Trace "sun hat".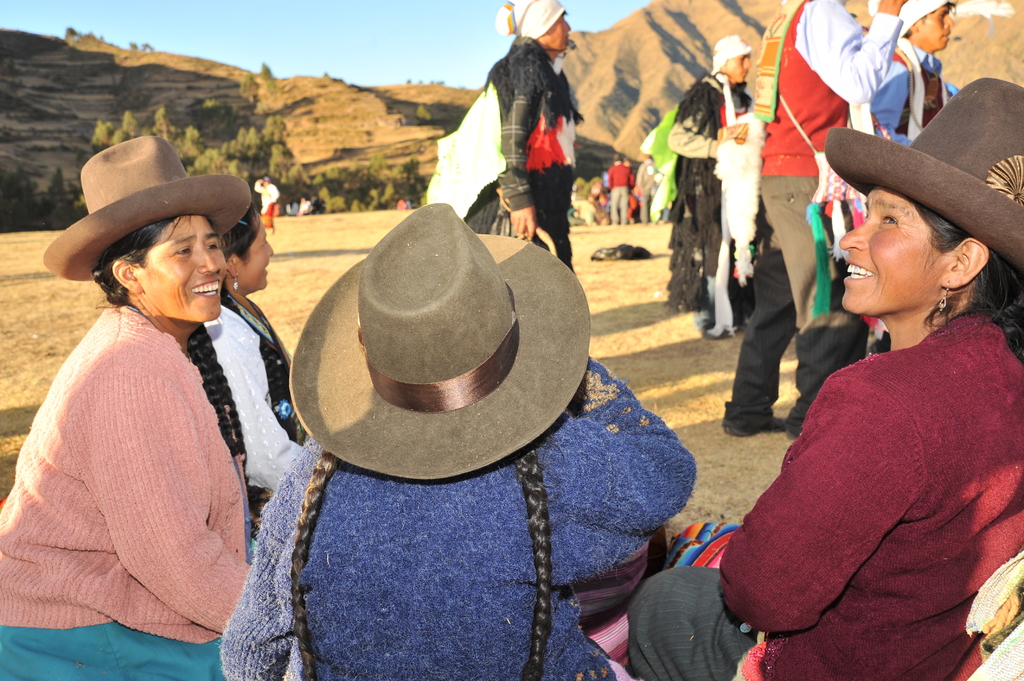
Traced to {"x1": 814, "y1": 77, "x2": 1021, "y2": 271}.
